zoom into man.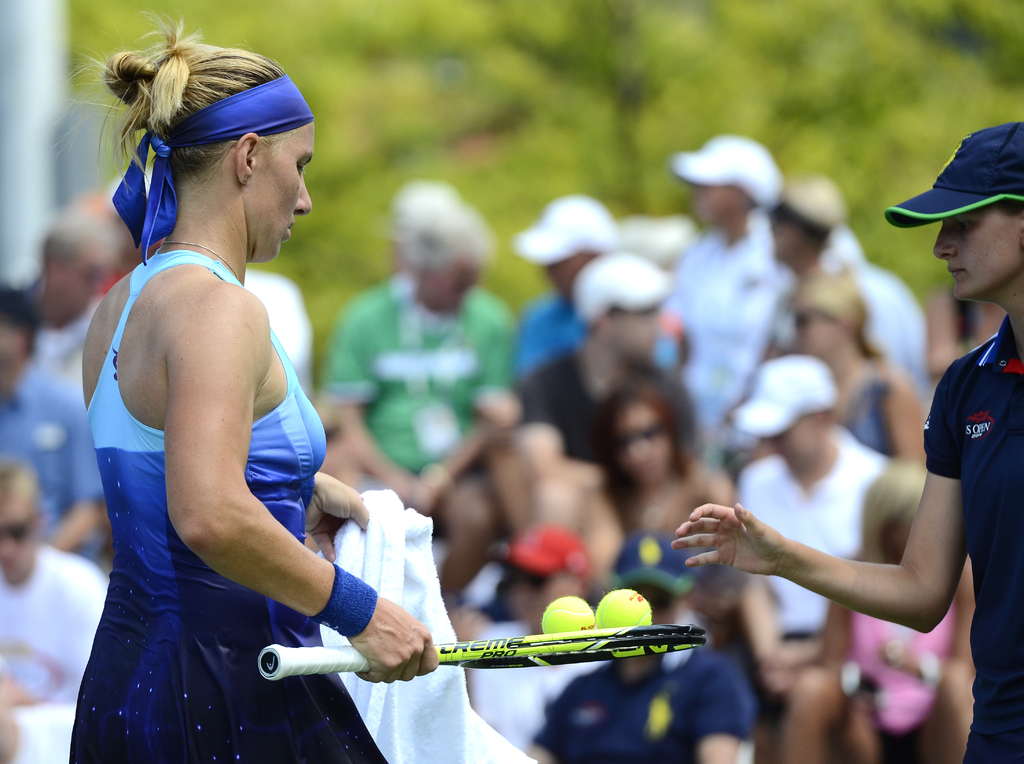
Zoom target: 488, 189, 643, 372.
